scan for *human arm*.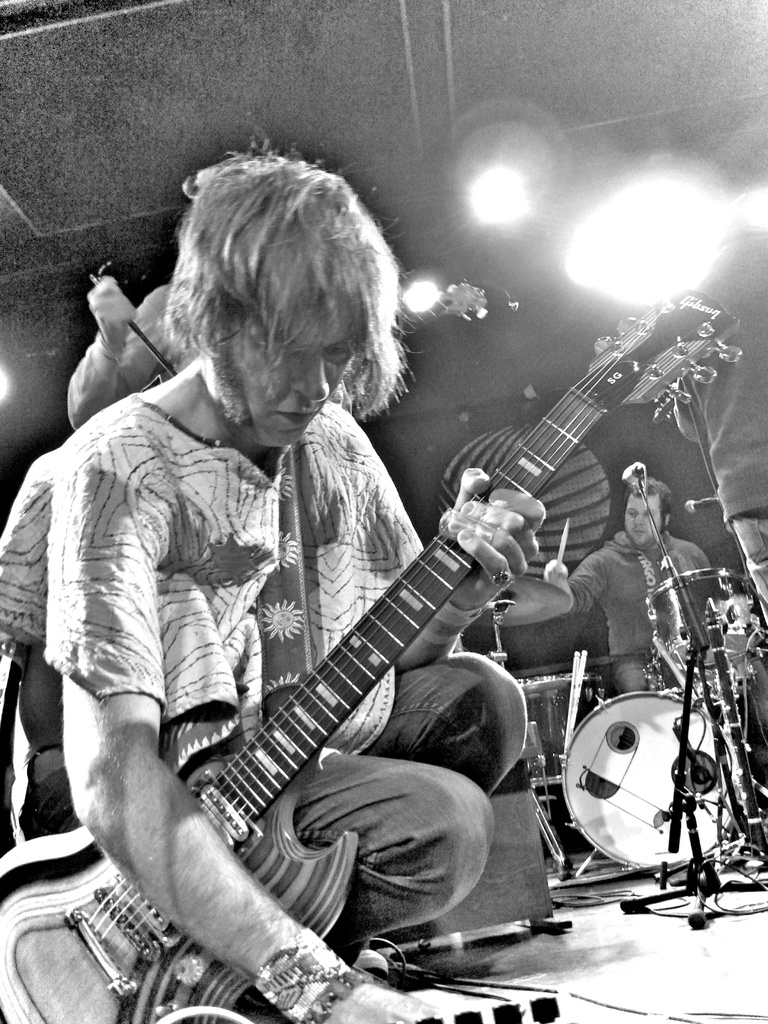
Scan result: crop(45, 246, 180, 434).
